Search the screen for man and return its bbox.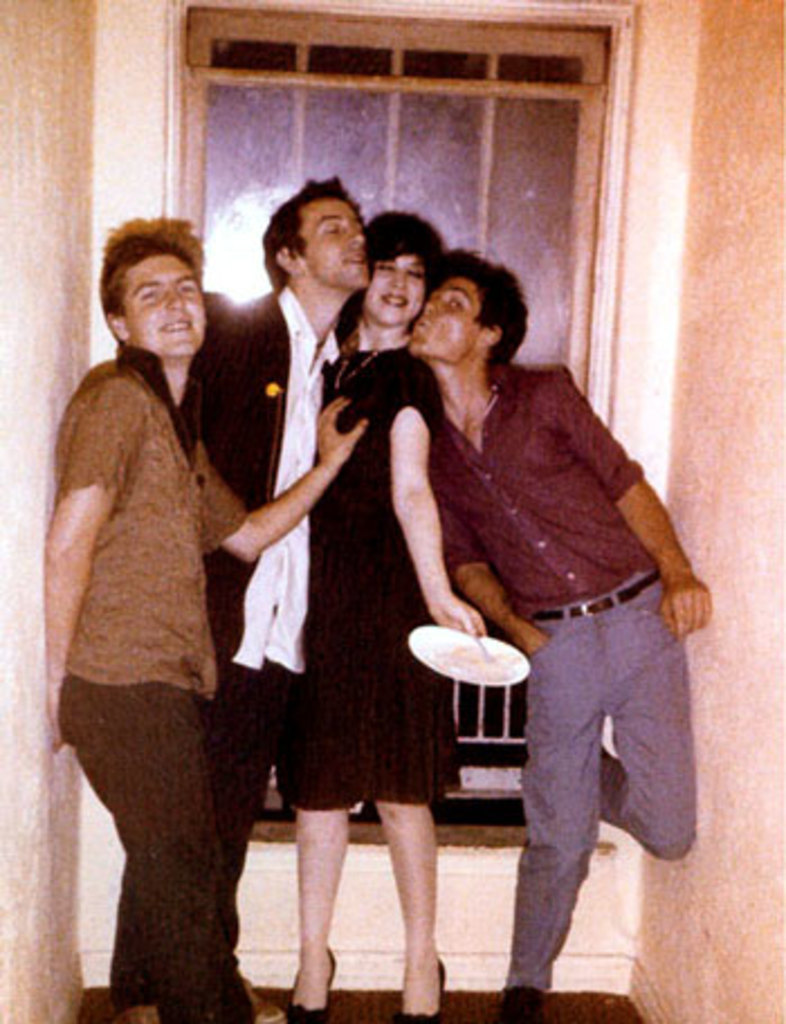
Found: (x1=184, y1=175, x2=364, y2=948).
